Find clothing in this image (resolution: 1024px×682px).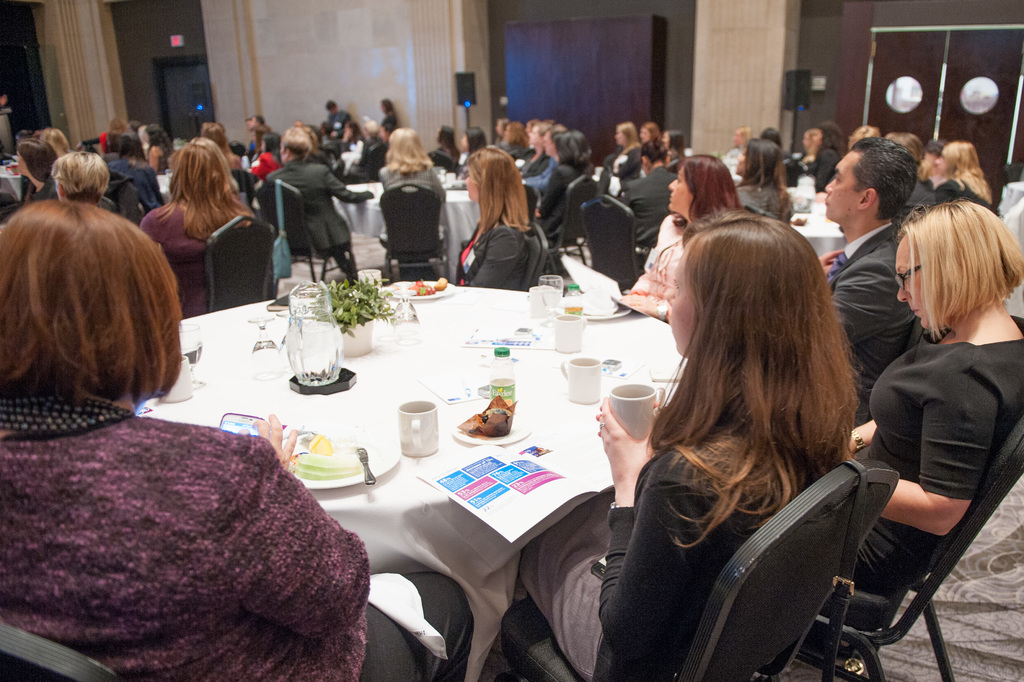
136 200 209 317.
